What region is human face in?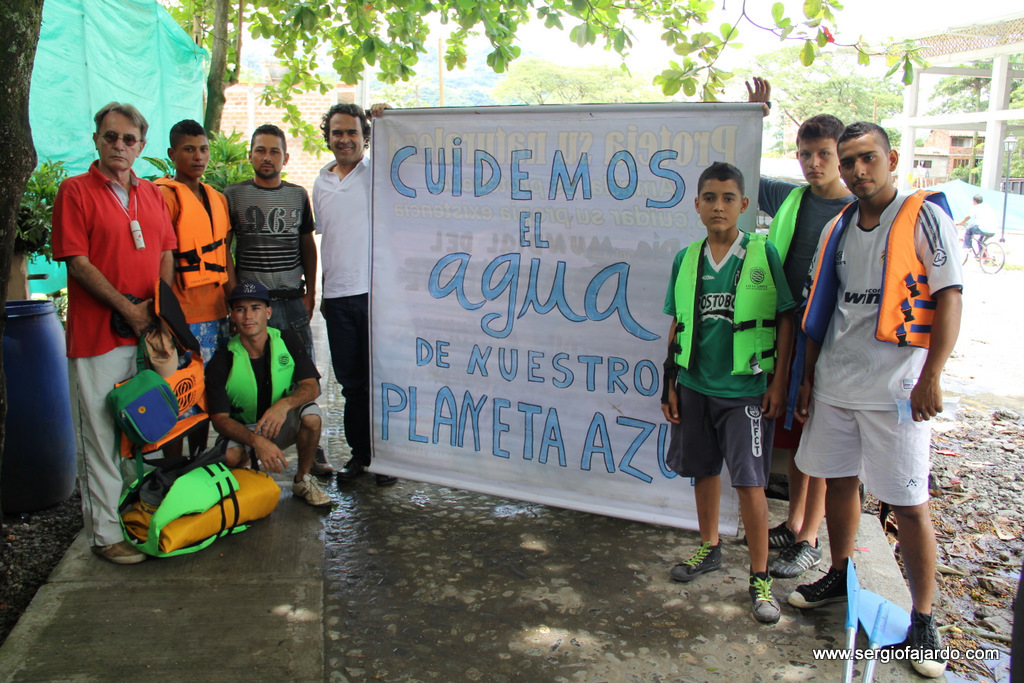
97, 110, 142, 173.
